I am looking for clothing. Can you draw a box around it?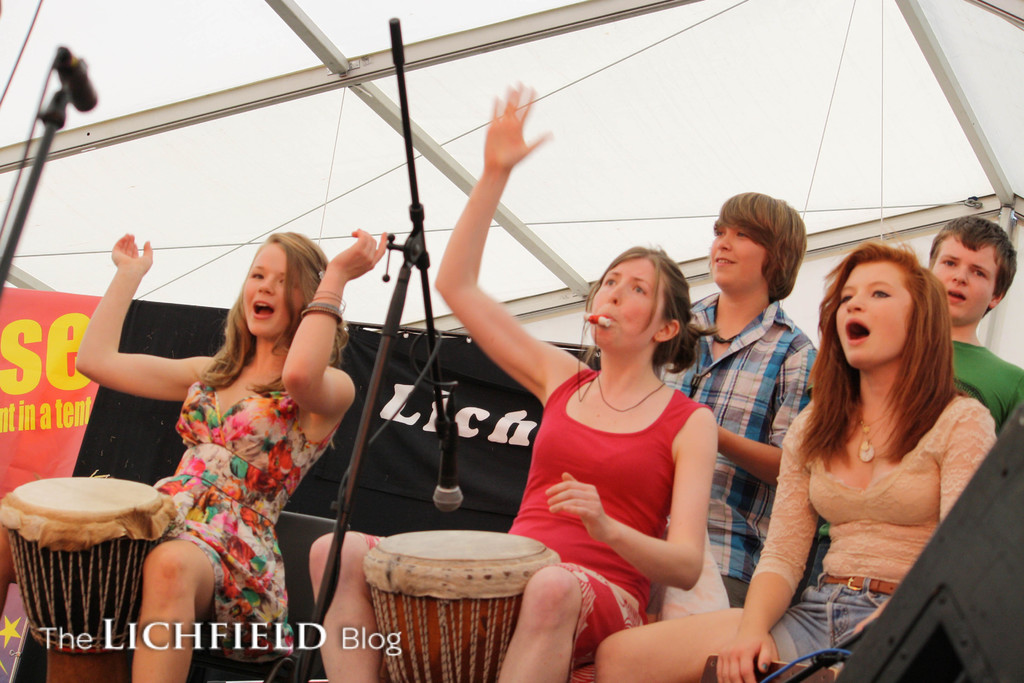
Sure, the bounding box is 368,364,714,682.
